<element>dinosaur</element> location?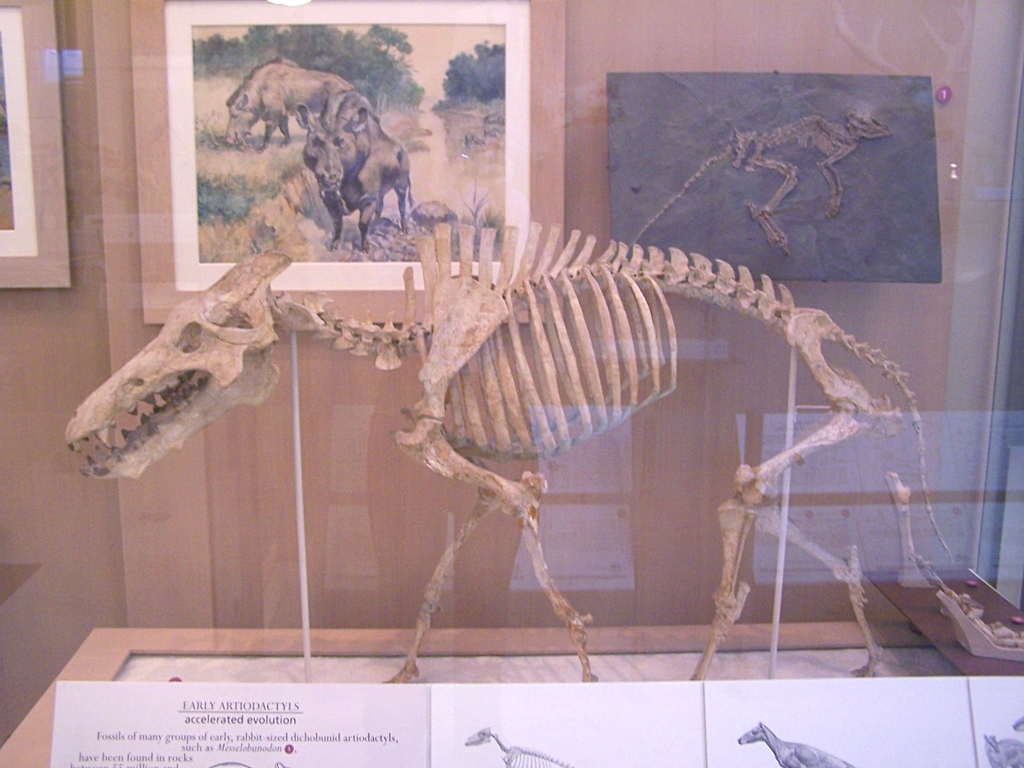
detection(630, 113, 894, 257)
